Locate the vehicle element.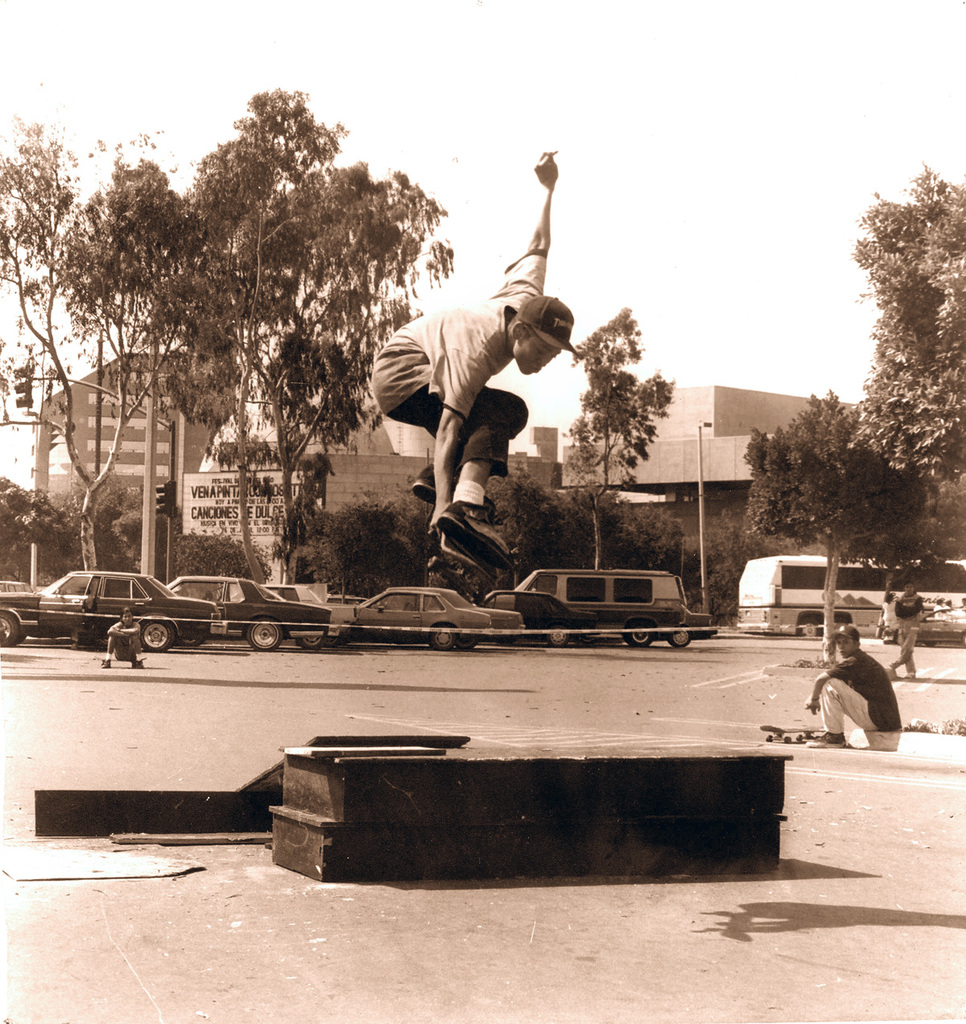
Element bbox: rect(160, 571, 341, 650).
